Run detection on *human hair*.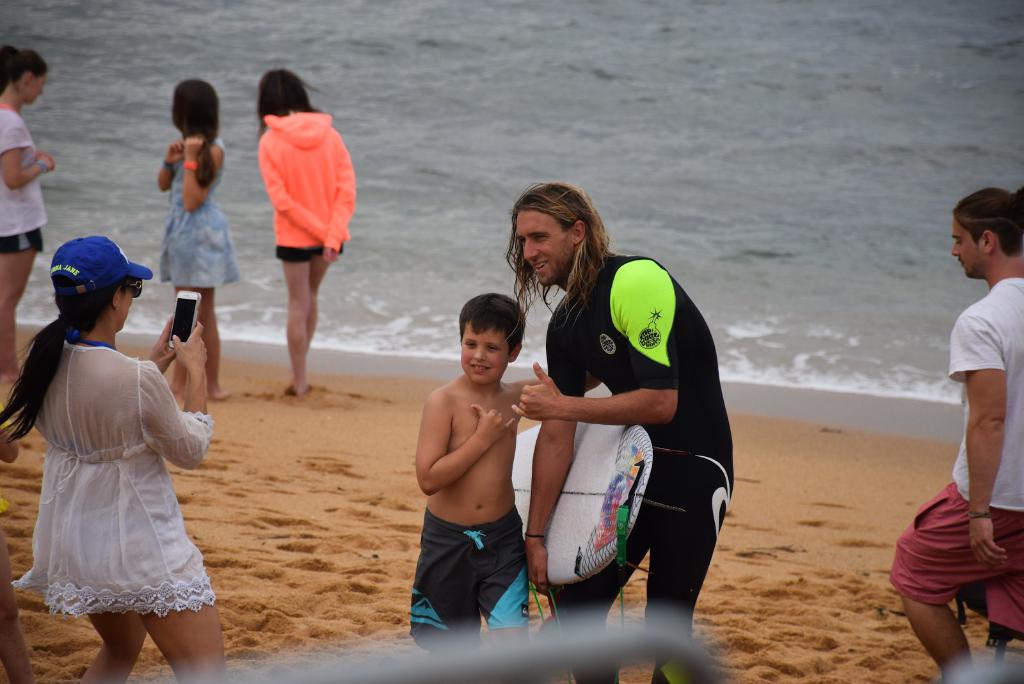
Result: select_region(0, 273, 131, 443).
